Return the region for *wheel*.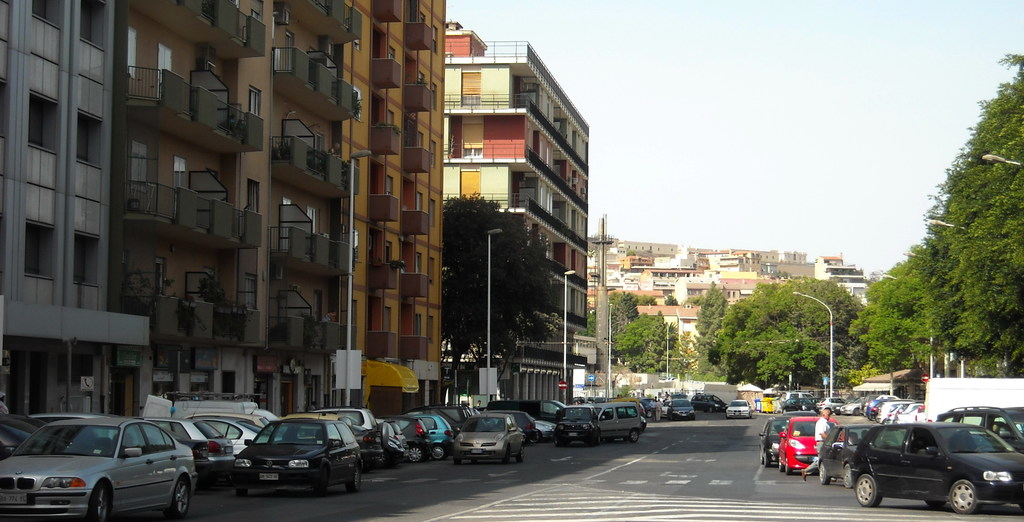
Rect(925, 500, 947, 509).
